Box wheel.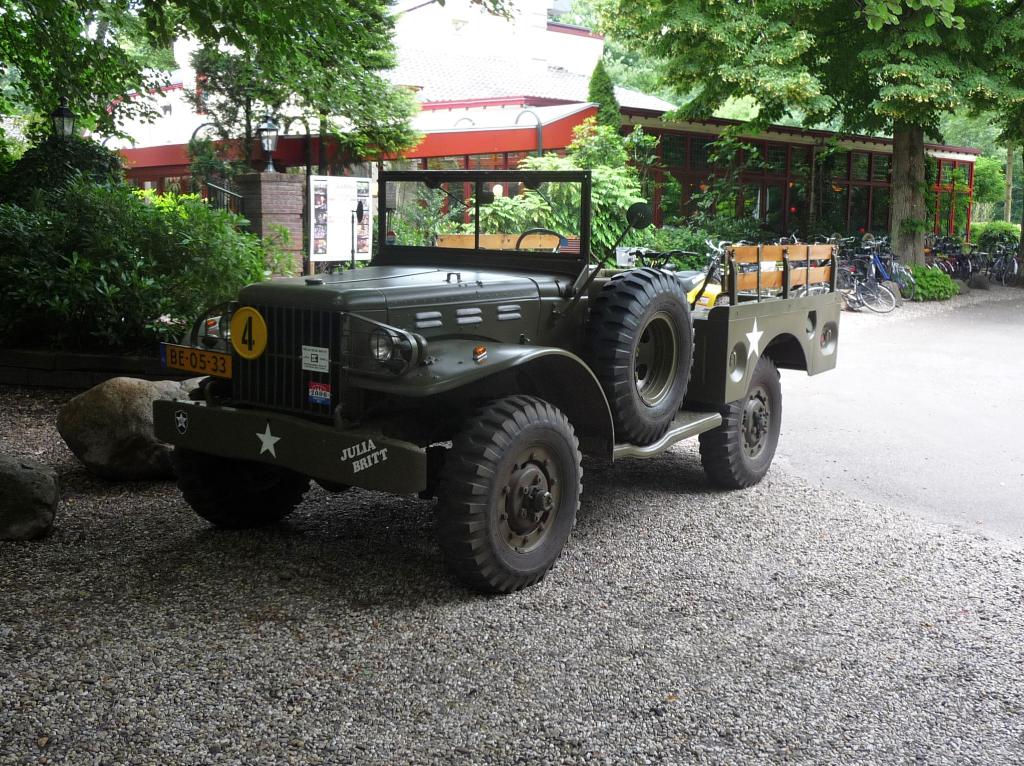
l=794, t=280, r=834, b=299.
